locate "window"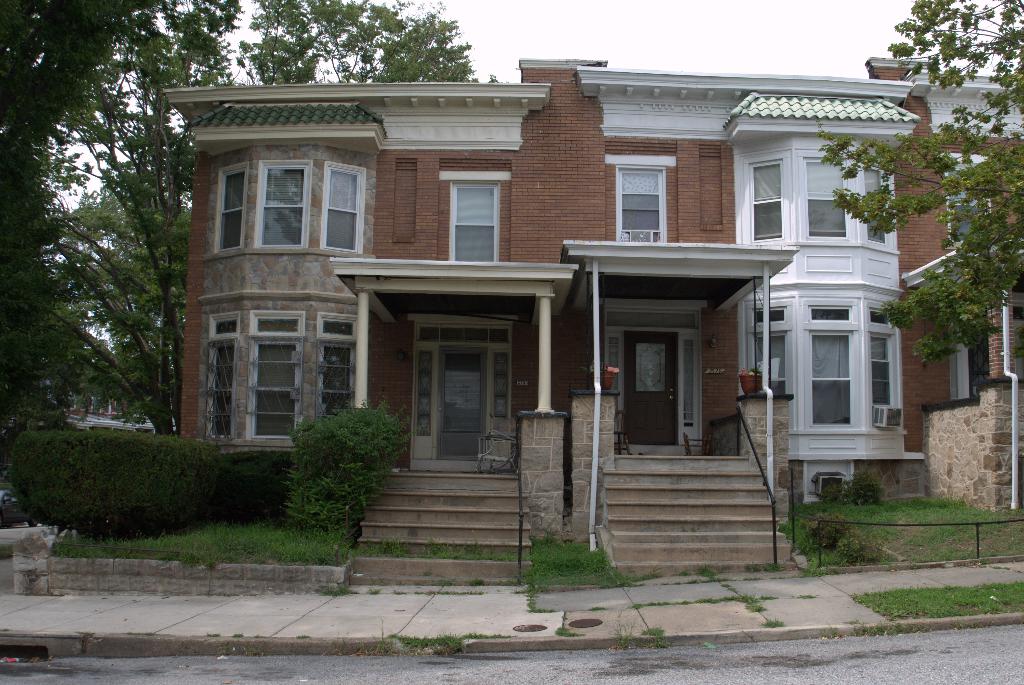
x1=604, y1=156, x2=675, y2=243
